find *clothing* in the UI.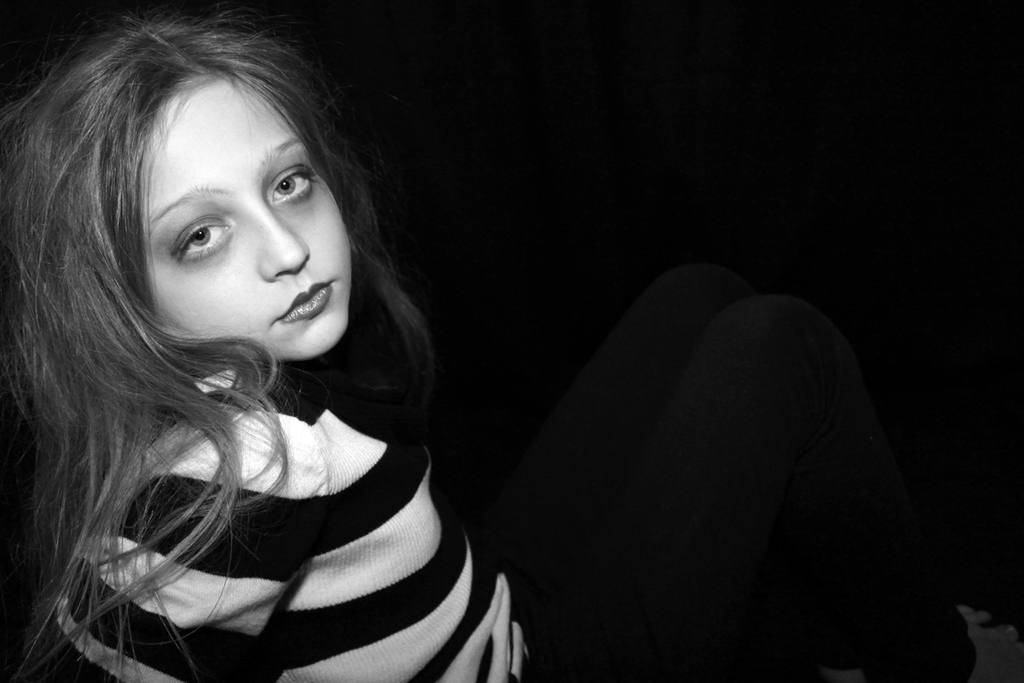
UI element at 19,180,598,682.
